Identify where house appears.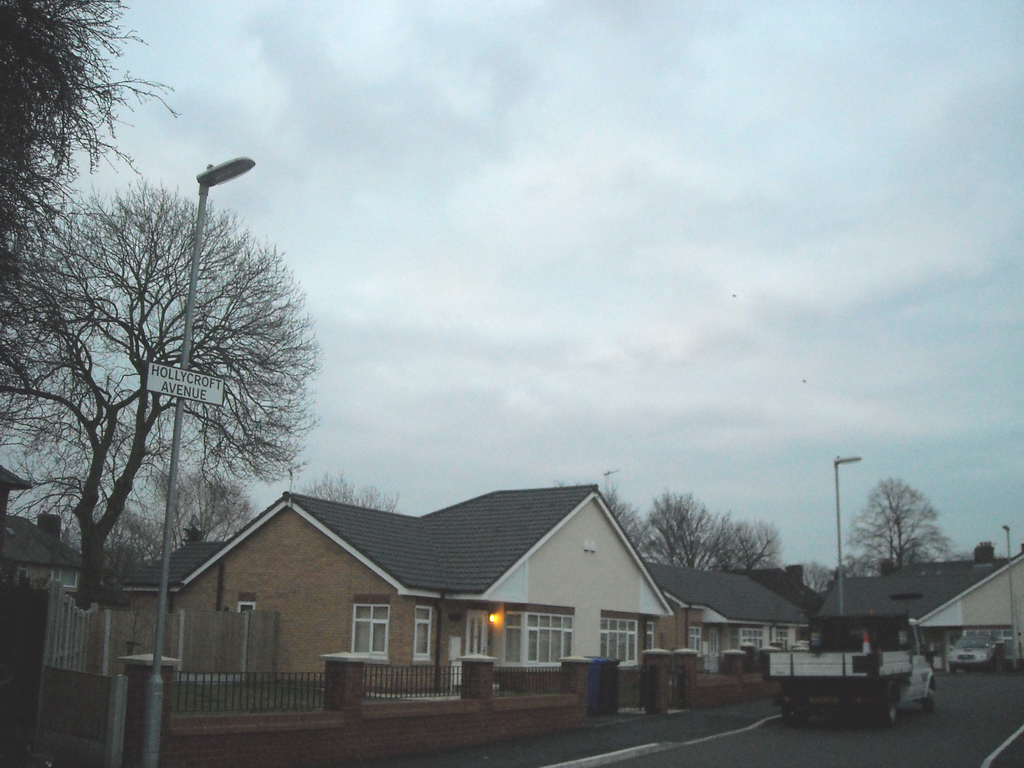
Appears at bbox(0, 515, 115, 725).
